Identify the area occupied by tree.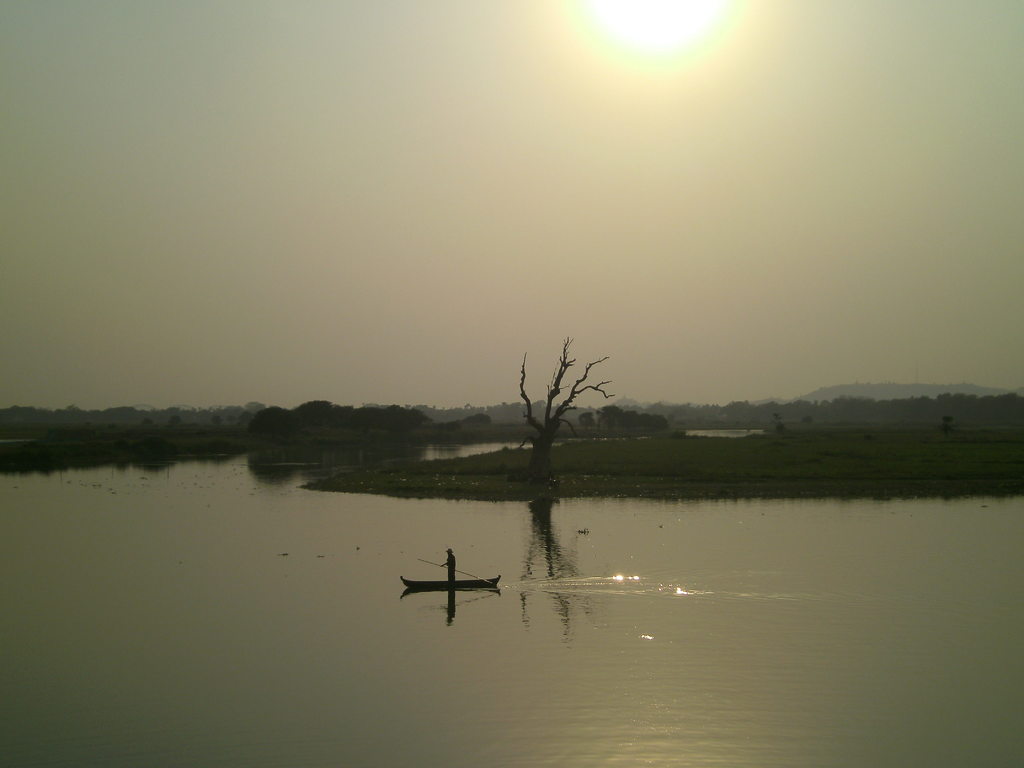
Area: pyautogui.locateOnScreen(497, 360, 610, 482).
